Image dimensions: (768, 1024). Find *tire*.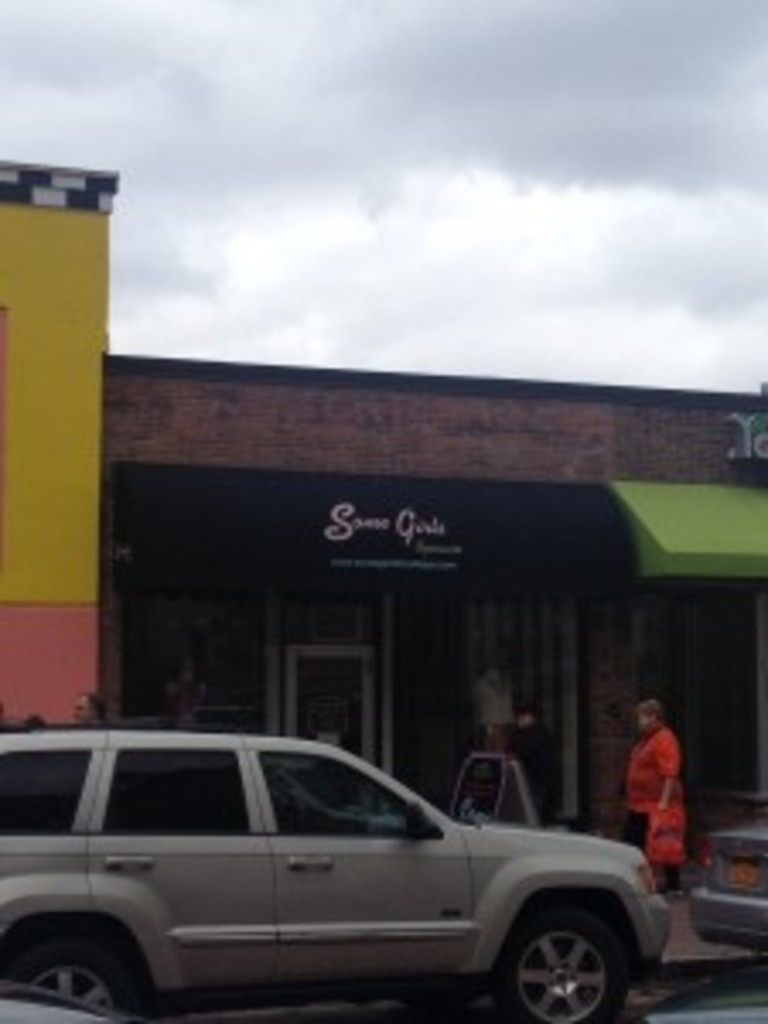
locate(3, 935, 140, 1014).
